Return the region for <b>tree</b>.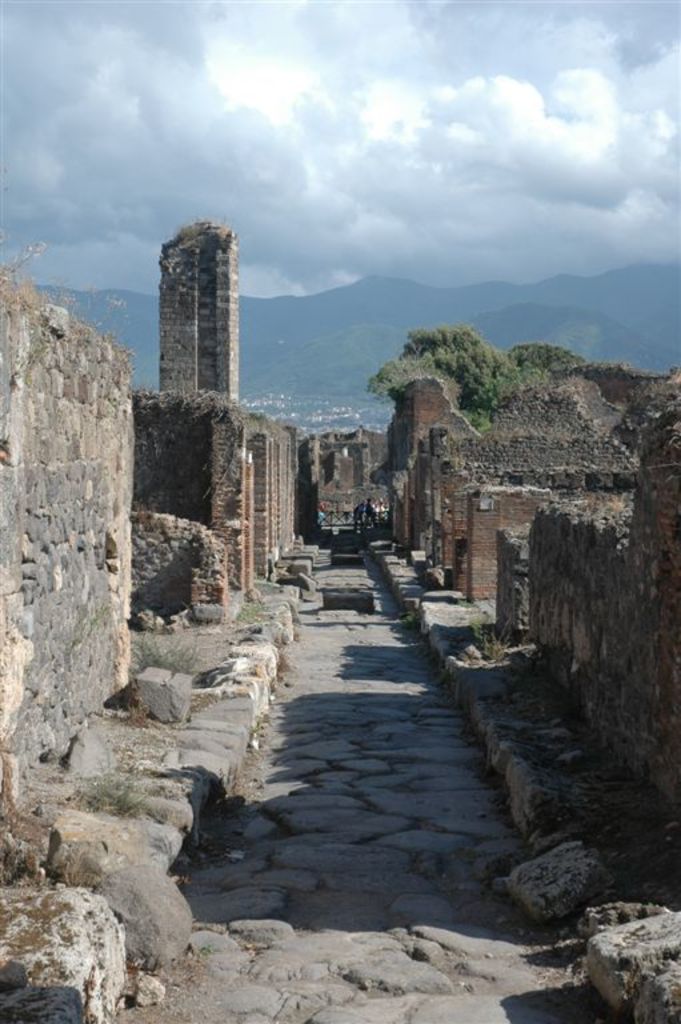
<region>372, 320, 590, 425</region>.
